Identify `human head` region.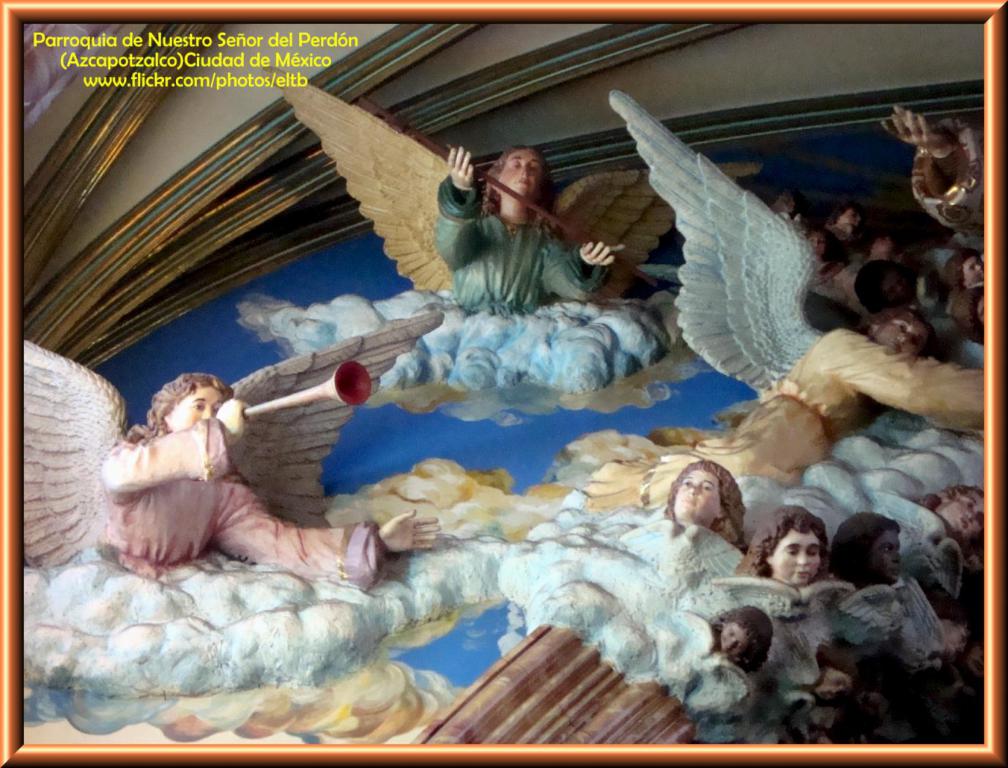
Region: 860, 309, 937, 358.
